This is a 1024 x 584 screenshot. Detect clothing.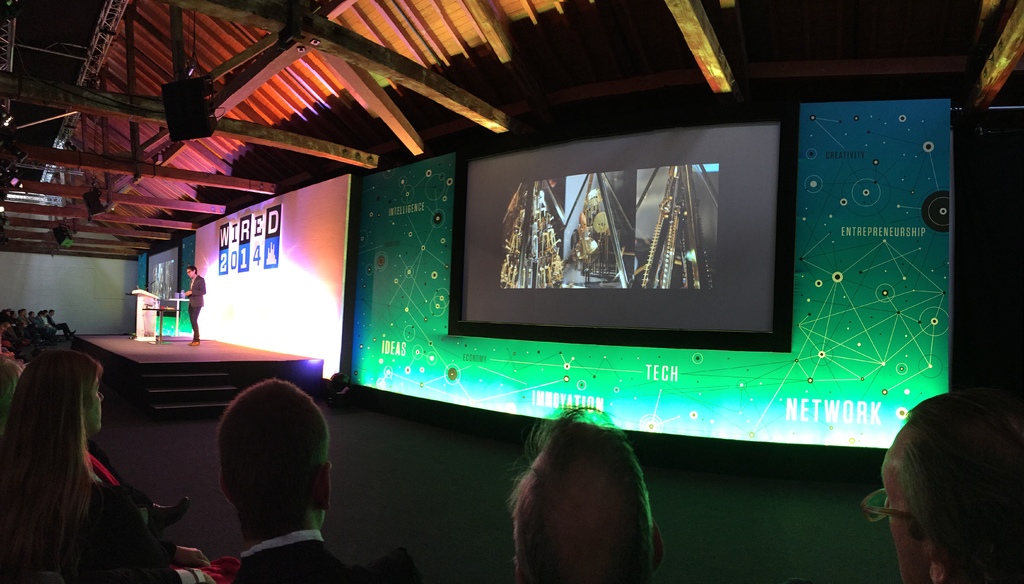
<bbox>223, 528, 349, 583</bbox>.
